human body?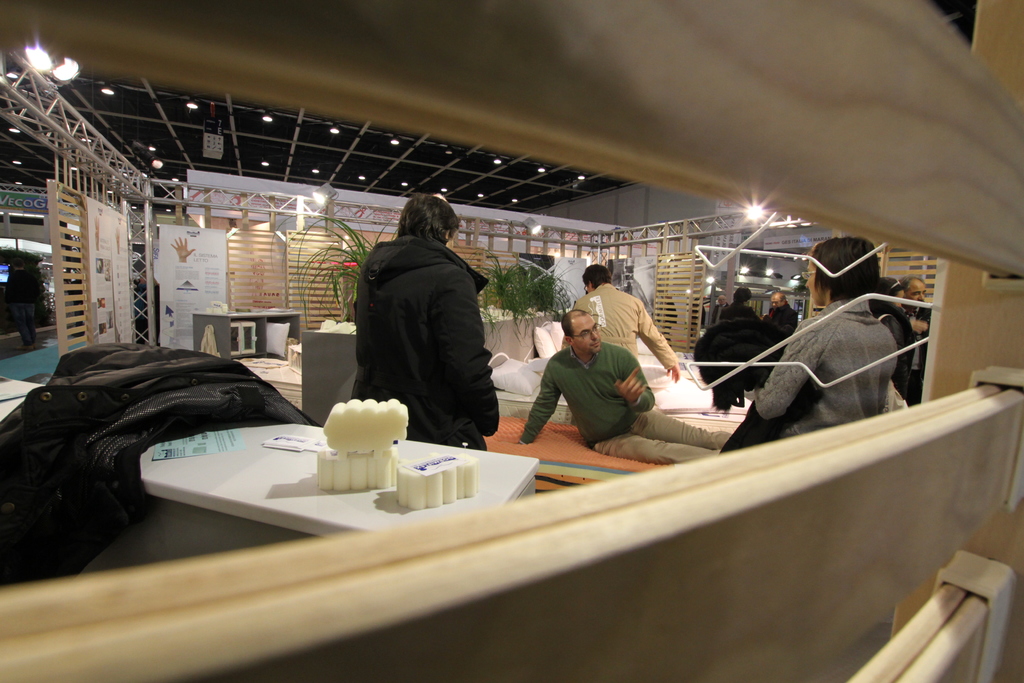
region(764, 294, 797, 390)
